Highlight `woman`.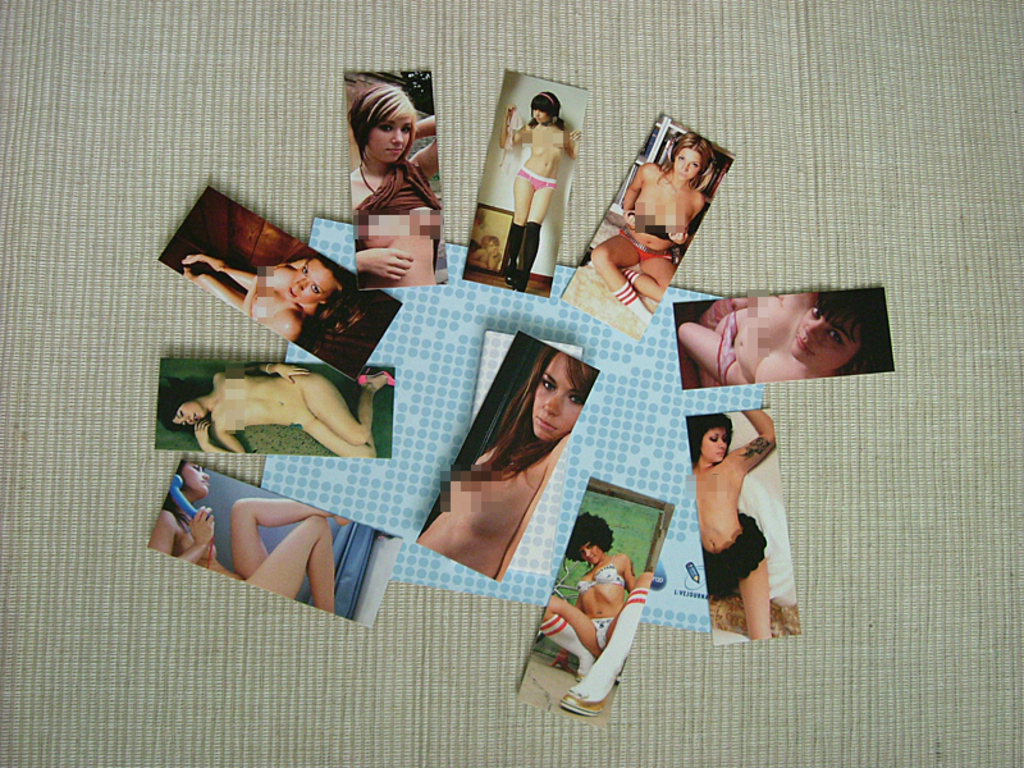
Highlighted region: crop(329, 76, 449, 278).
